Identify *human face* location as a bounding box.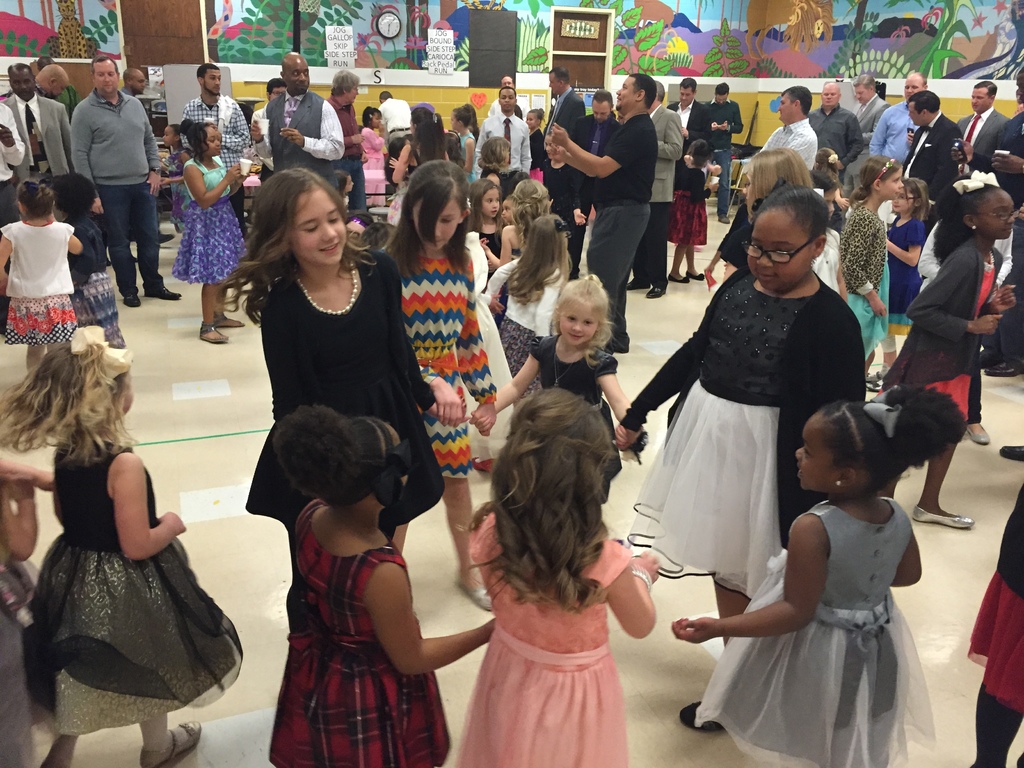
{"x1": 501, "y1": 199, "x2": 513, "y2": 223}.
